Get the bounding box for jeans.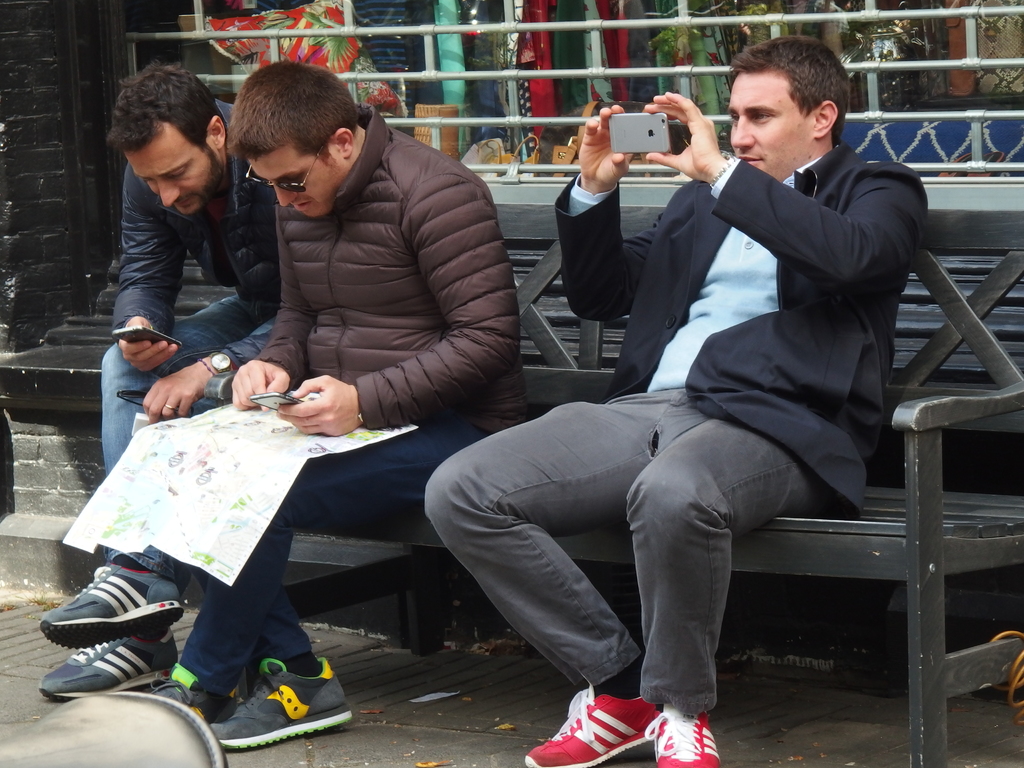
bbox=[100, 291, 291, 480].
